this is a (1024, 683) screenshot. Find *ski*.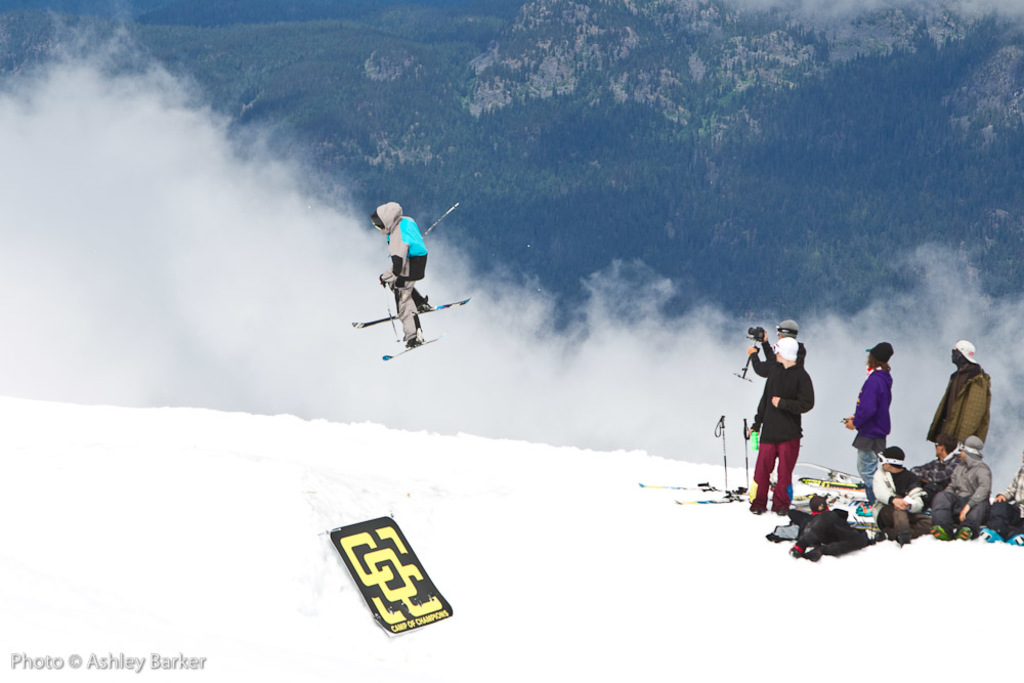
Bounding box: pyautogui.locateOnScreen(339, 294, 478, 339).
